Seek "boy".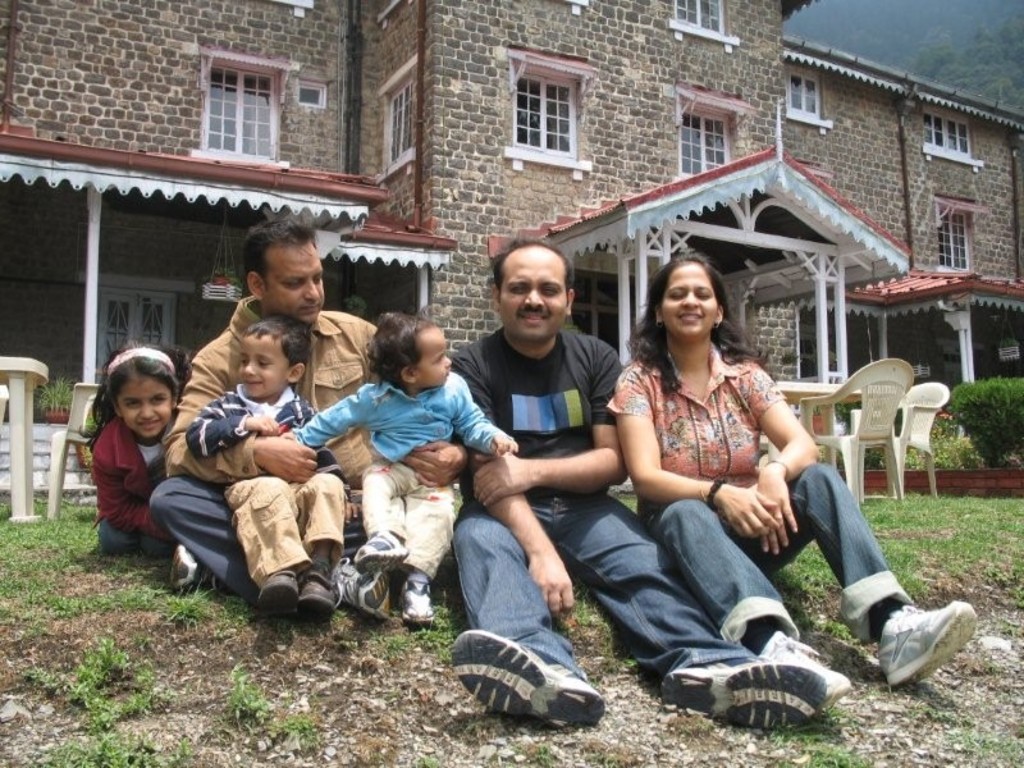
[x1=186, y1=315, x2=362, y2=626].
